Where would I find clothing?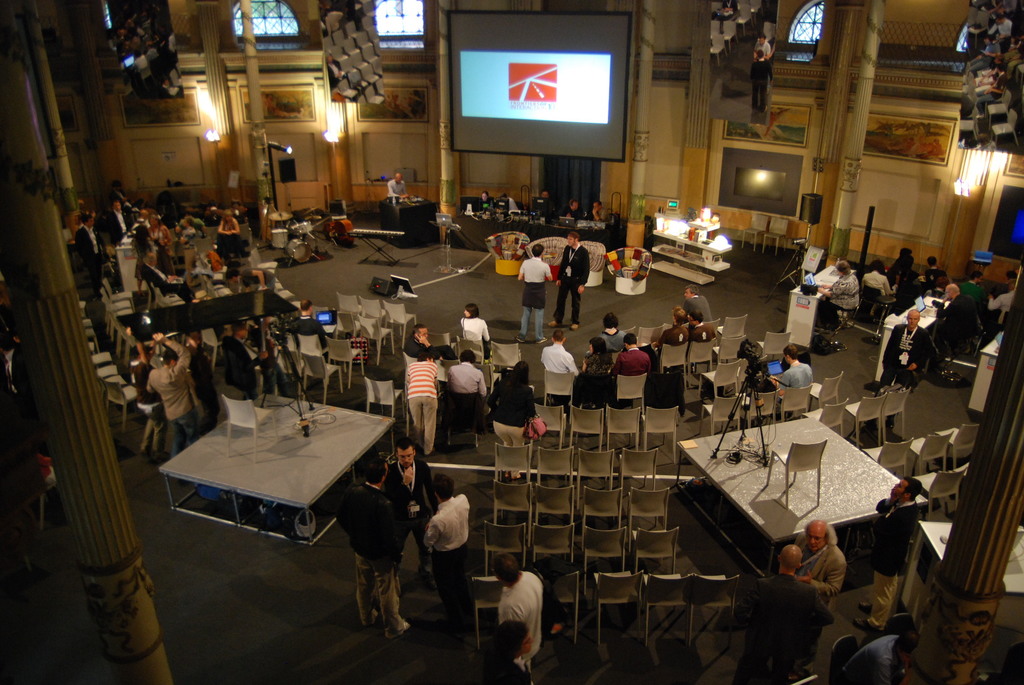
At (x1=346, y1=487, x2=408, y2=643).
